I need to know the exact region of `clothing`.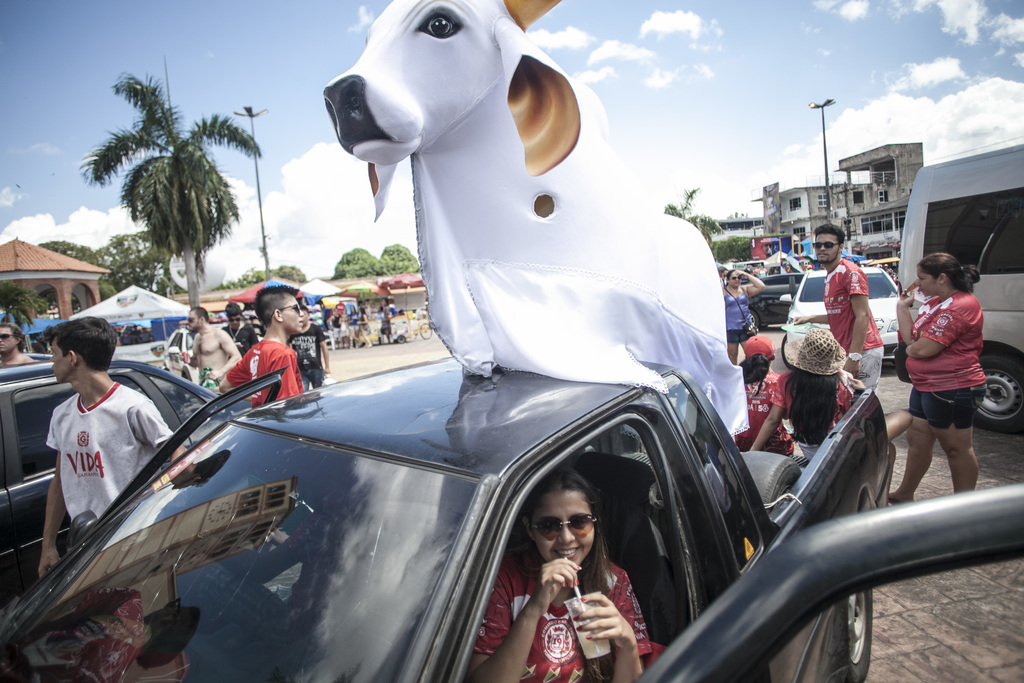
Region: region(467, 544, 669, 682).
